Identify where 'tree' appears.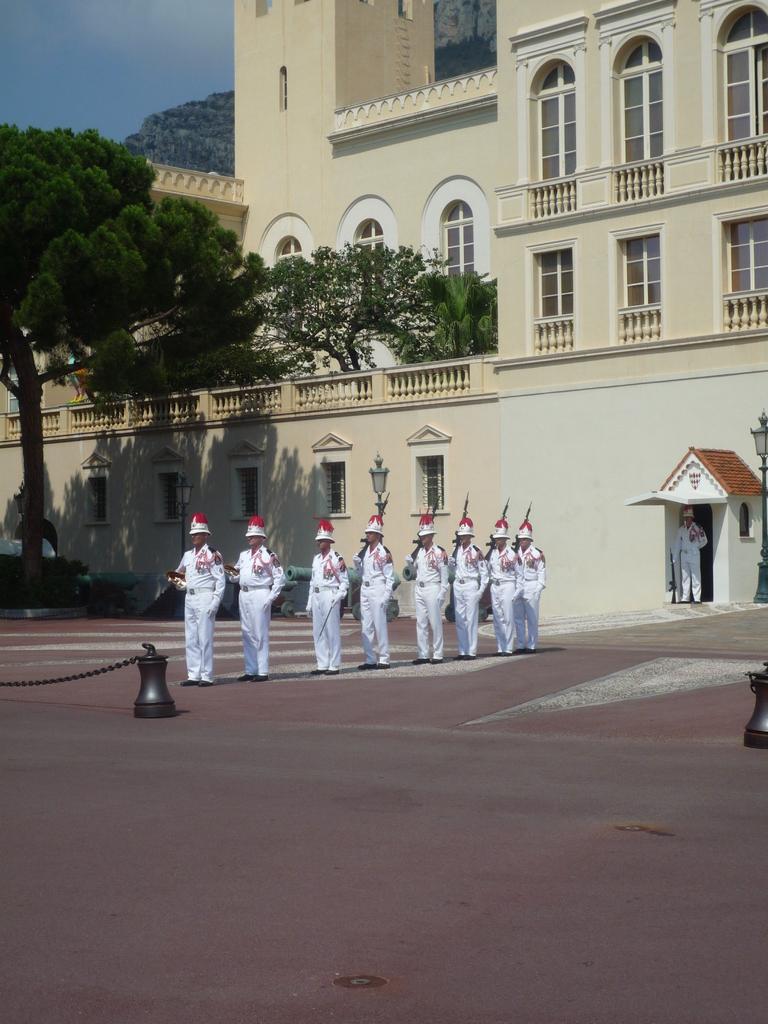
Appears at select_region(223, 241, 454, 397).
